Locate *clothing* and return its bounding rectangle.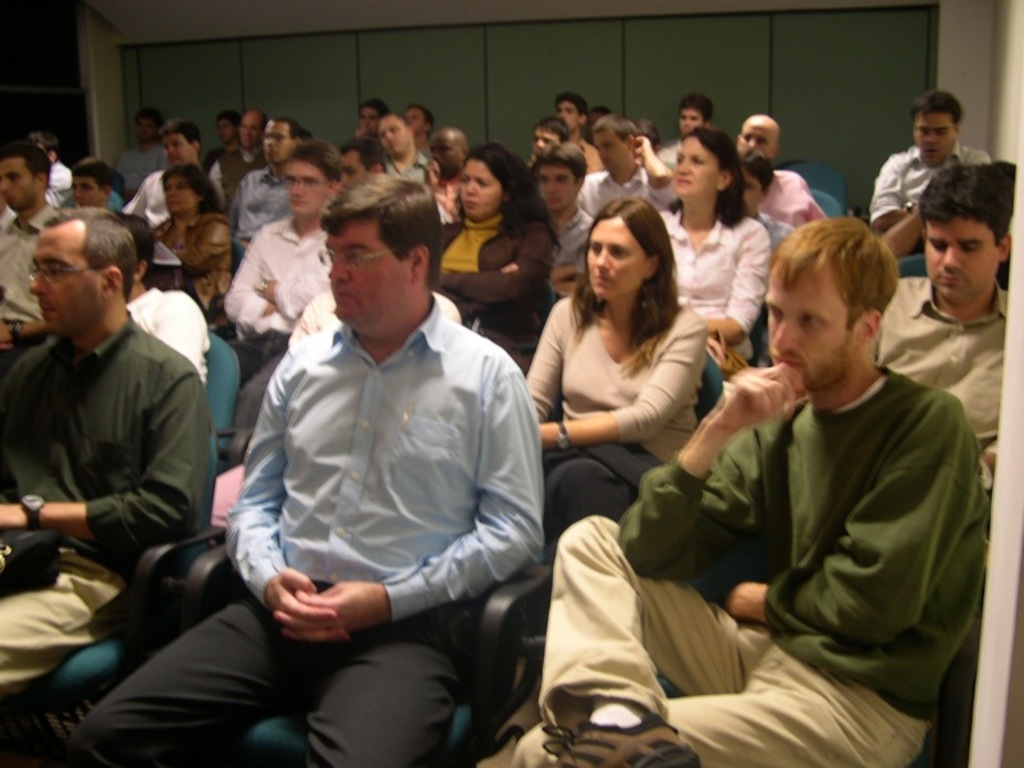
64,294,548,767.
